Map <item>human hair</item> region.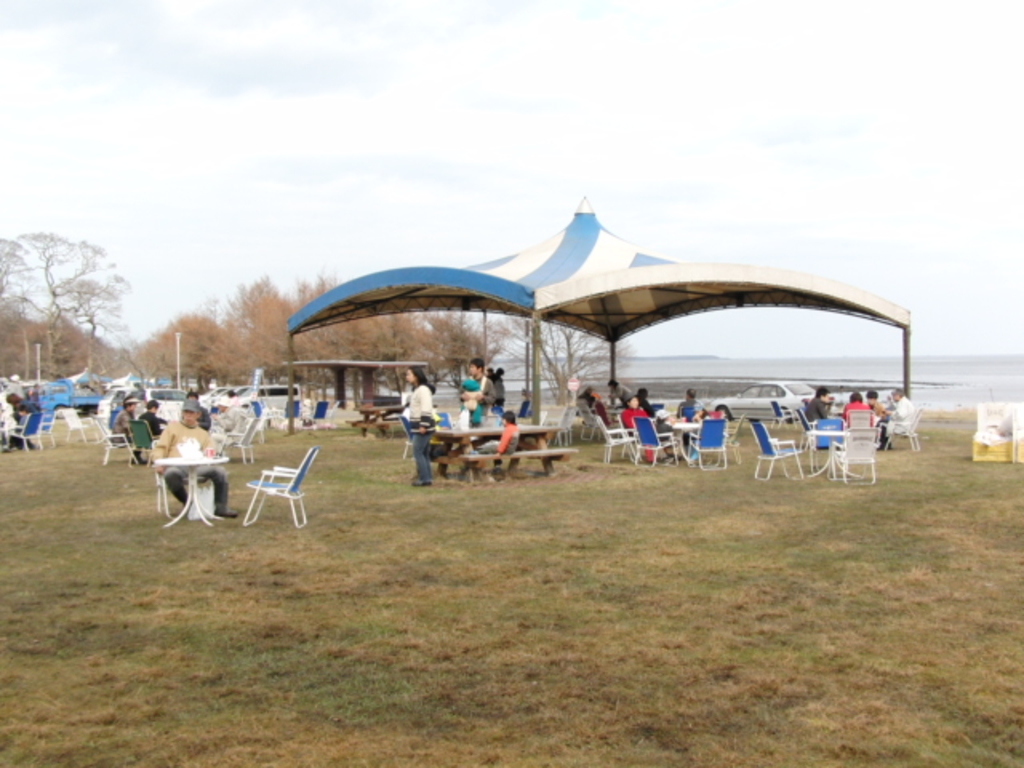
Mapped to crop(400, 363, 434, 386).
